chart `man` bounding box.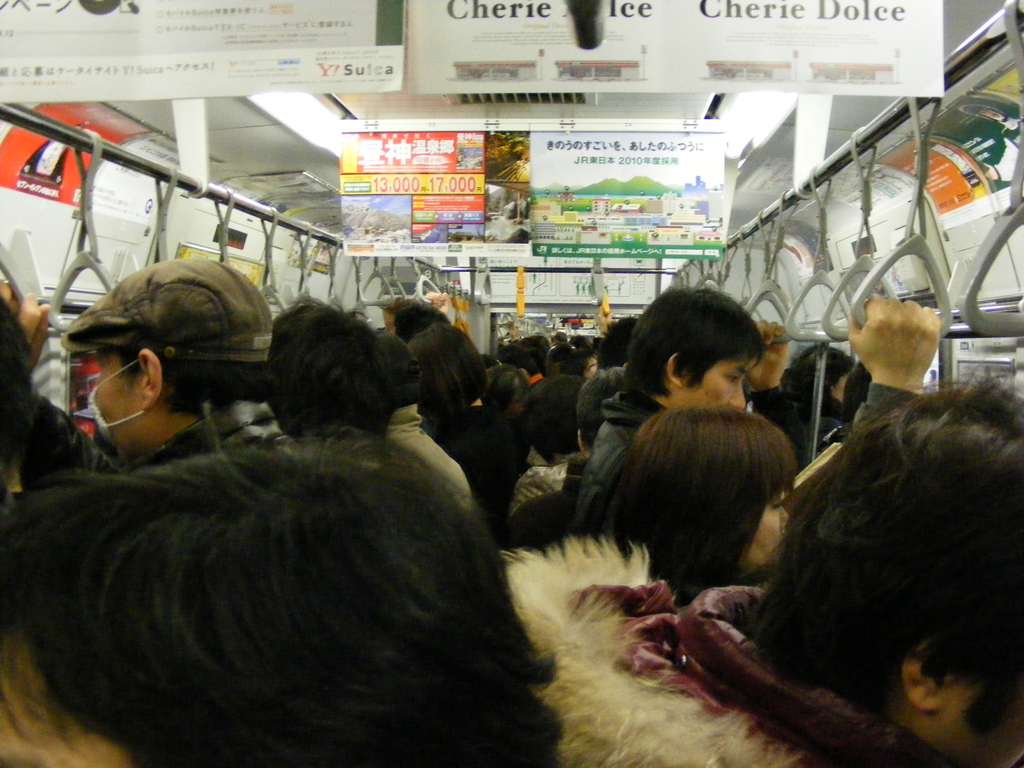
Charted: (0, 265, 280, 488).
